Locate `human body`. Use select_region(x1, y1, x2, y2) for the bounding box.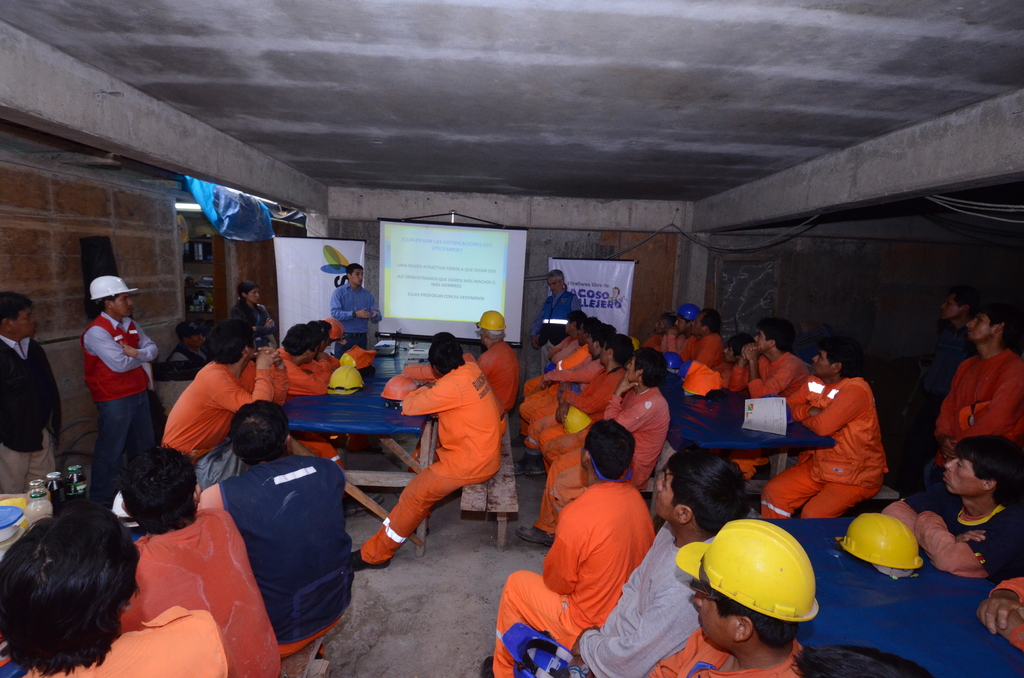
select_region(168, 346, 269, 474).
